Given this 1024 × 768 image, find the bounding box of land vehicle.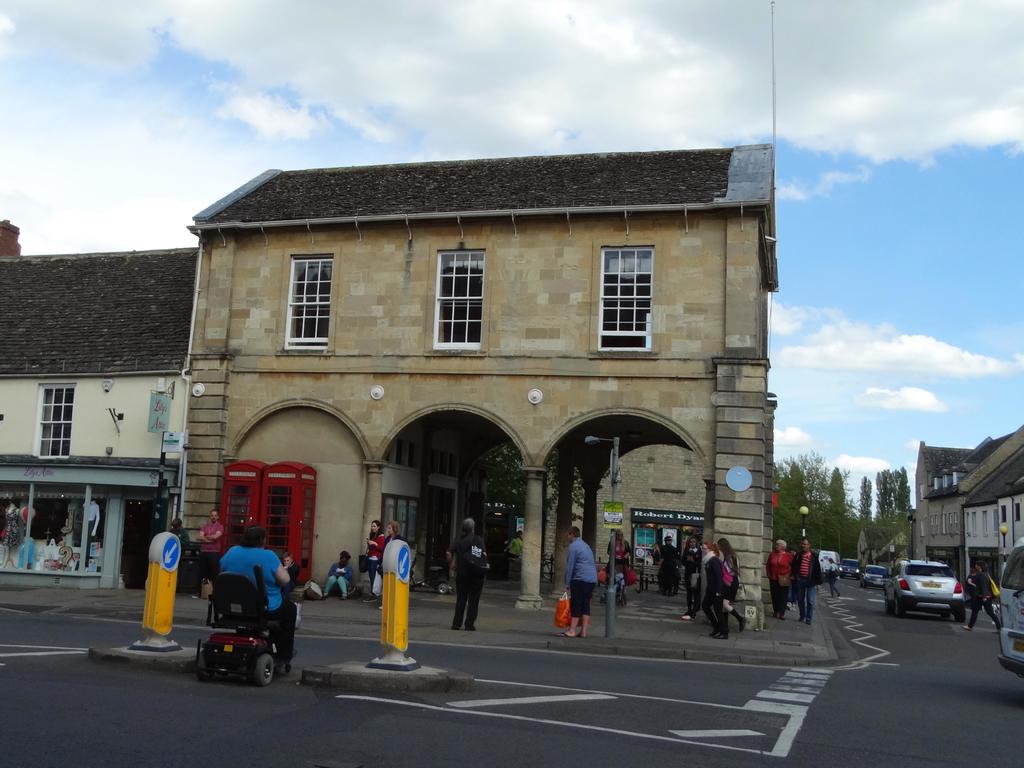
box=[819, 549, 843, 570].
